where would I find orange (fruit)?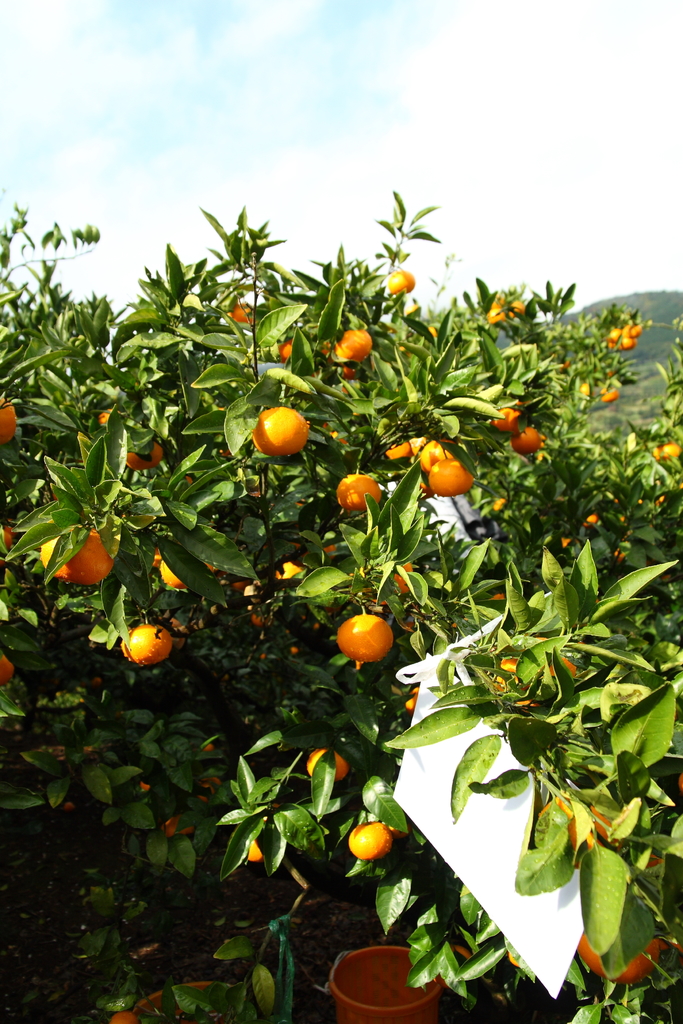
At bbox(336, 804, 404, 860).
